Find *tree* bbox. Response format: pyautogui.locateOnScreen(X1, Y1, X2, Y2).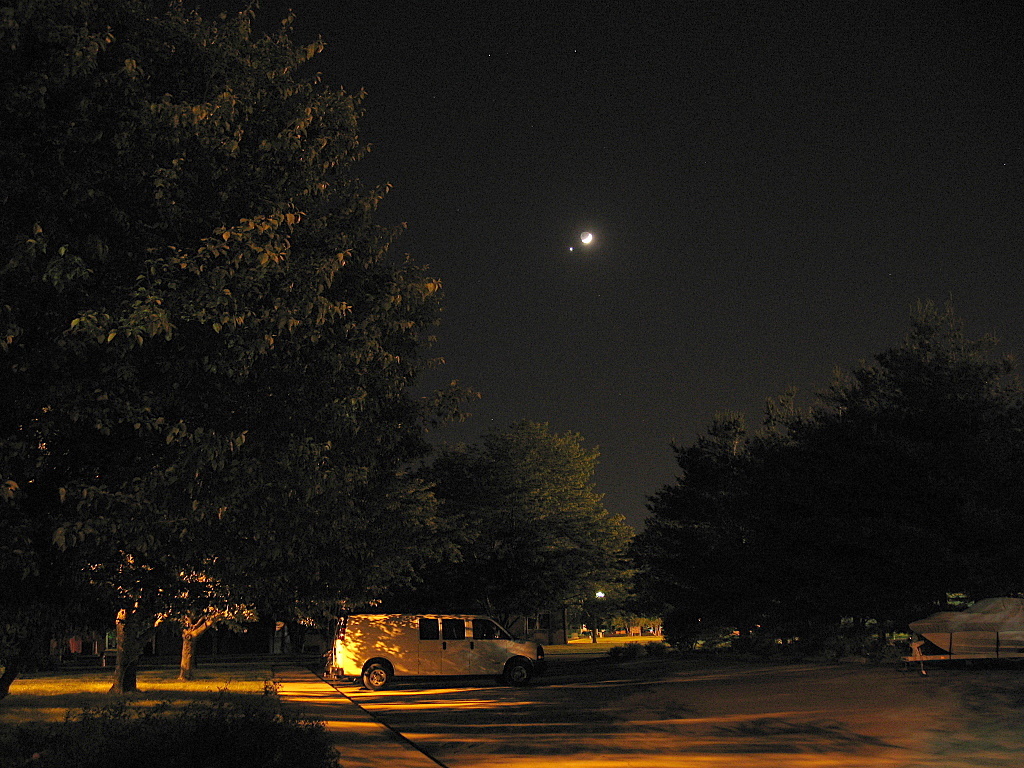
pyautogui.locateOnScreen(412, 416, 641, 629).
